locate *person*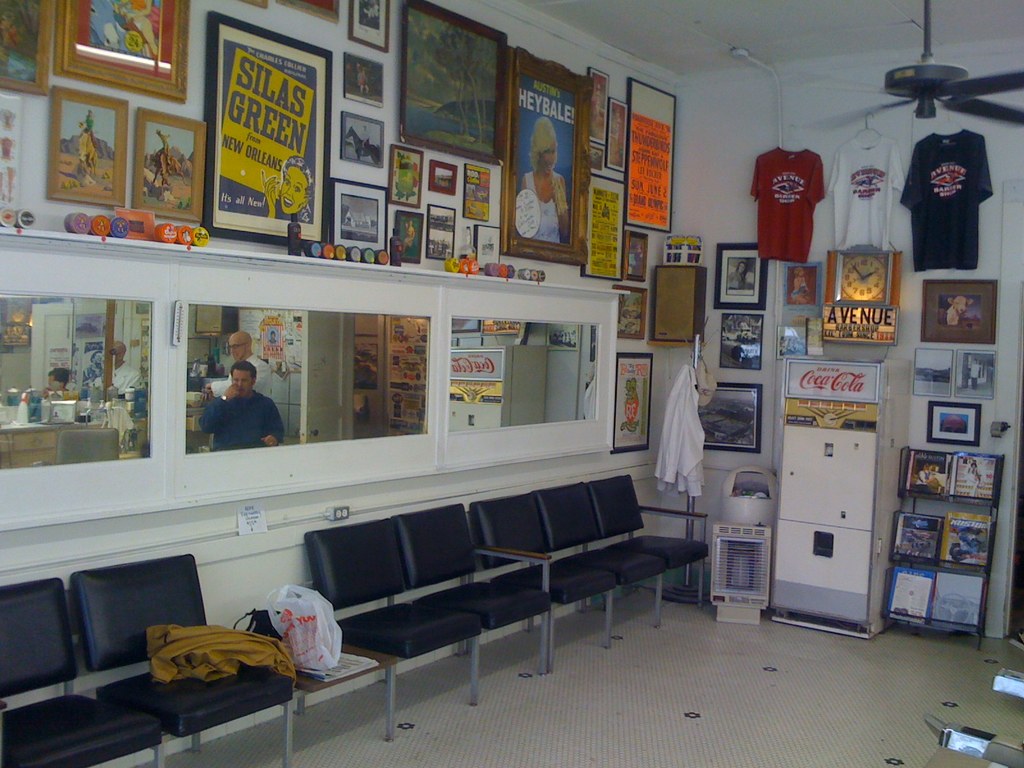
[left=211, top=333, right=273, bottom=400]
